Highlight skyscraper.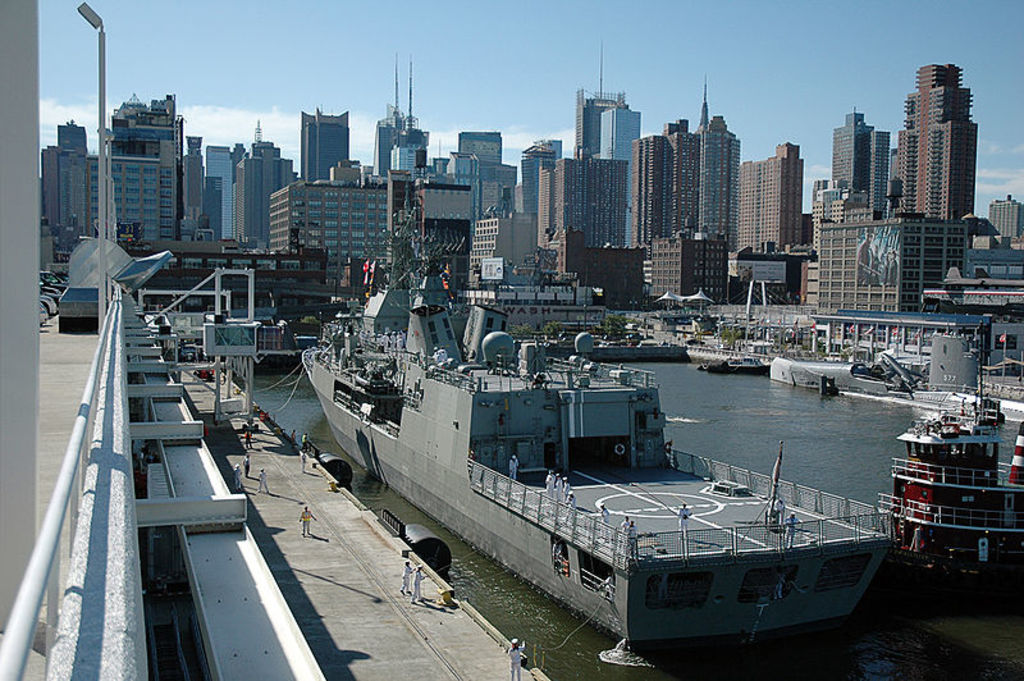
Highlighted region: Rect(47, 123, 86, 228).
